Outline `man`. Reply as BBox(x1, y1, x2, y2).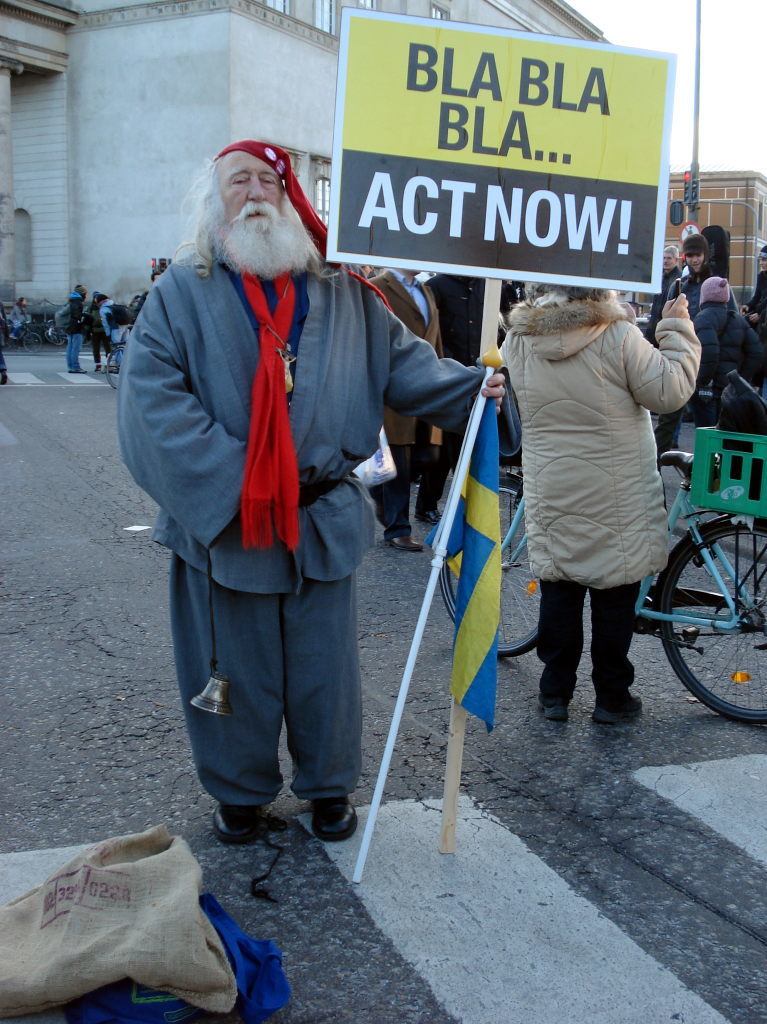
BBox(346, 250, 428, 567).
